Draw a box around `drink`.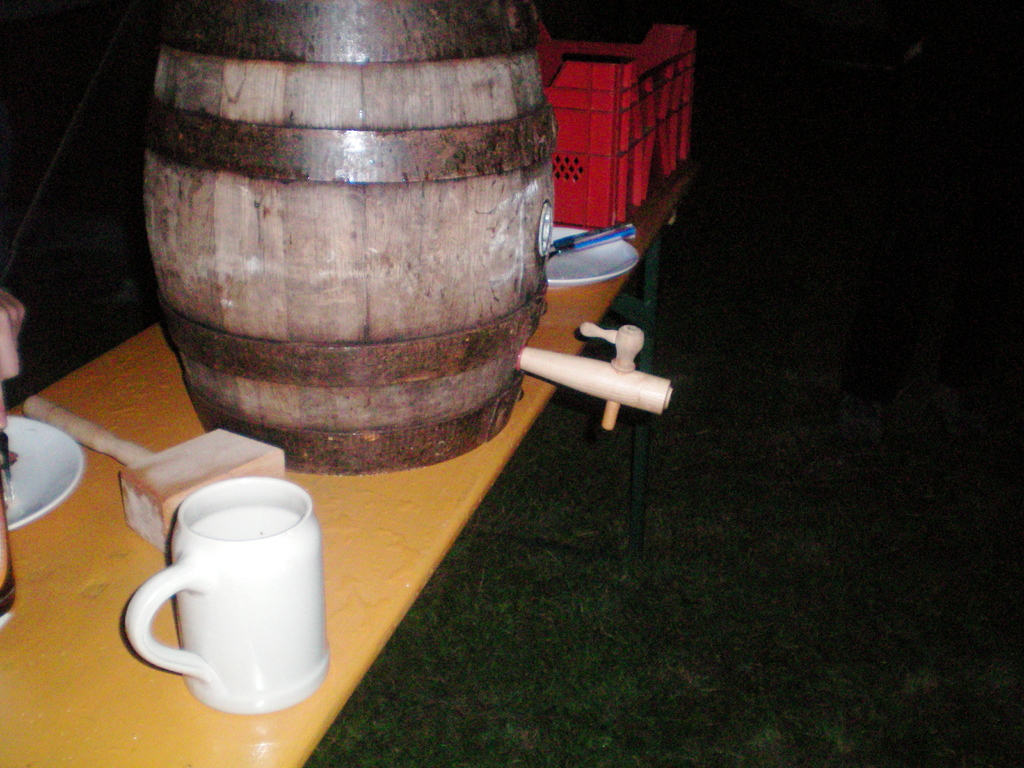
Rect(132, 461, 317, 718).
